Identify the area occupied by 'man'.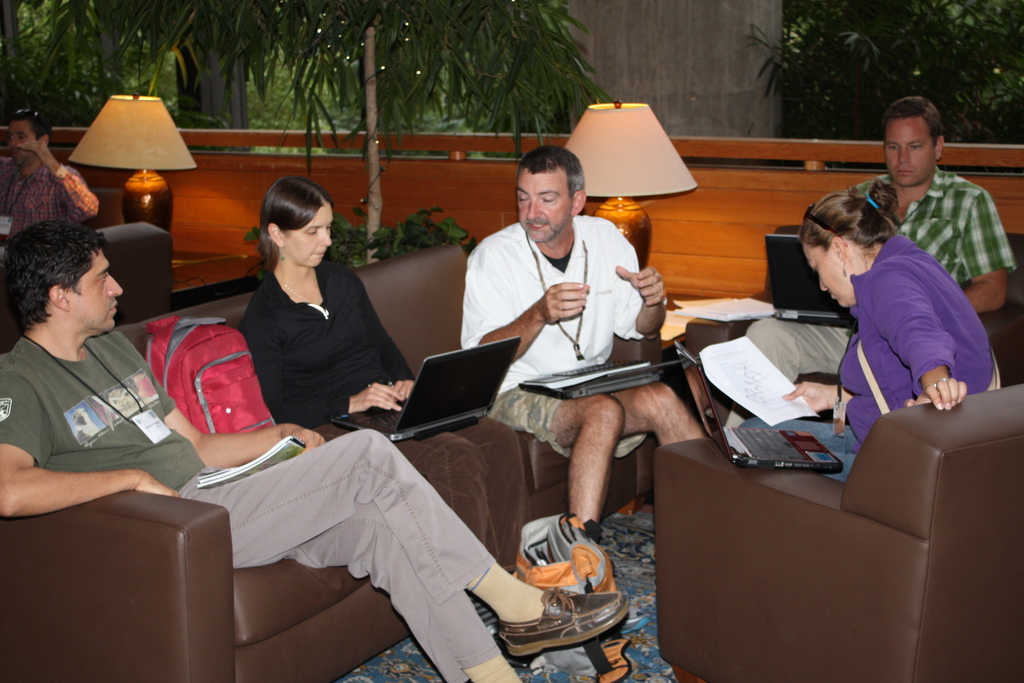
Area: detection(8, 119, 109, 230).
